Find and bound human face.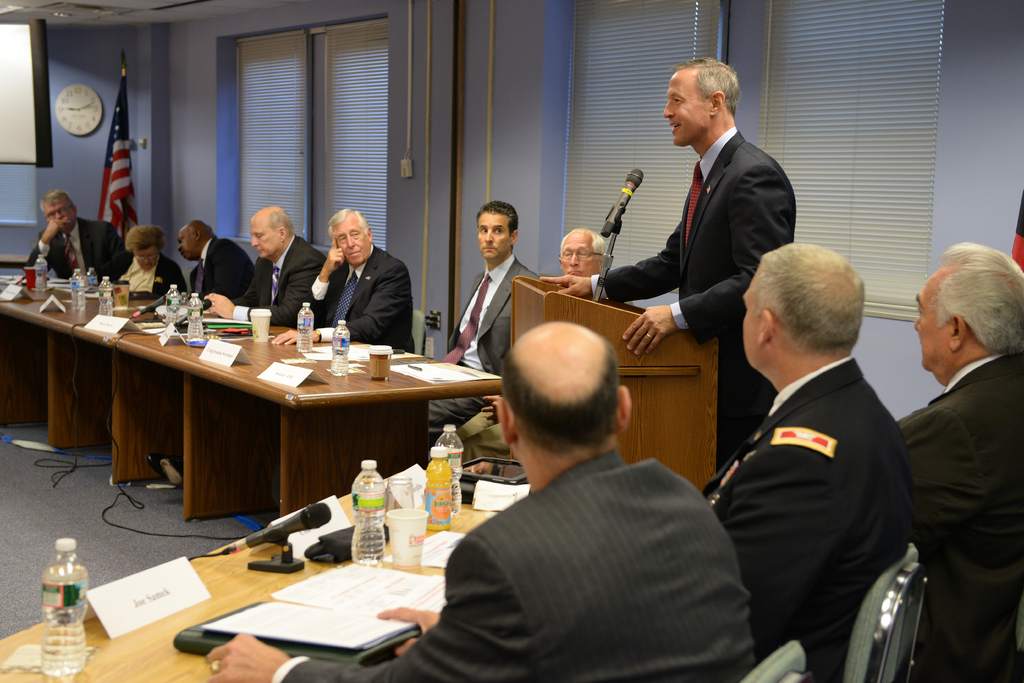
Bound: {"left": 477, "top": 213, "right": 509, "bottom": 256}.
